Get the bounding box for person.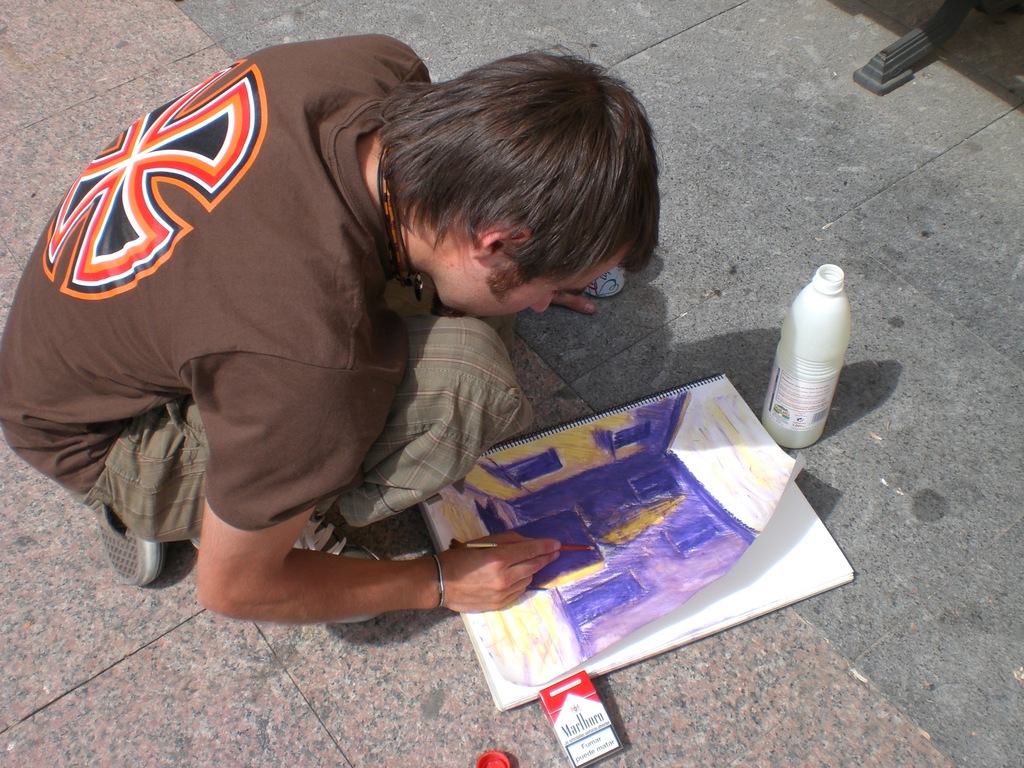
(86, 0, 676, 675).
